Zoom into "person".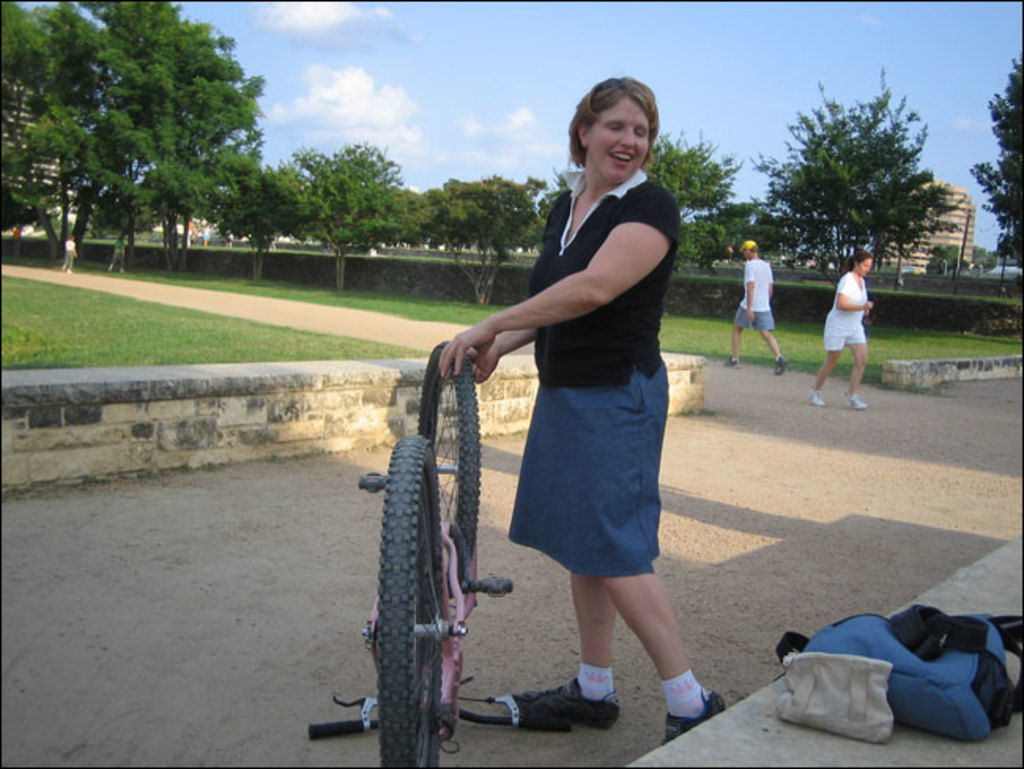
Zoom target: 827:246:887:408.
